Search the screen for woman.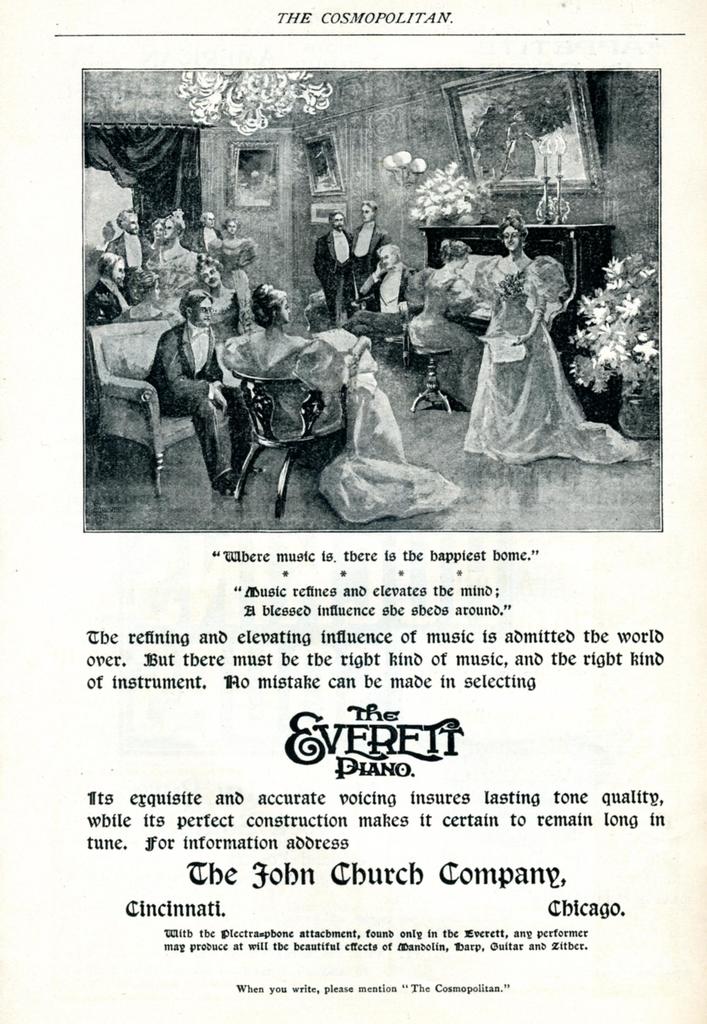
Found at crop(216, 277, 461, 531).
